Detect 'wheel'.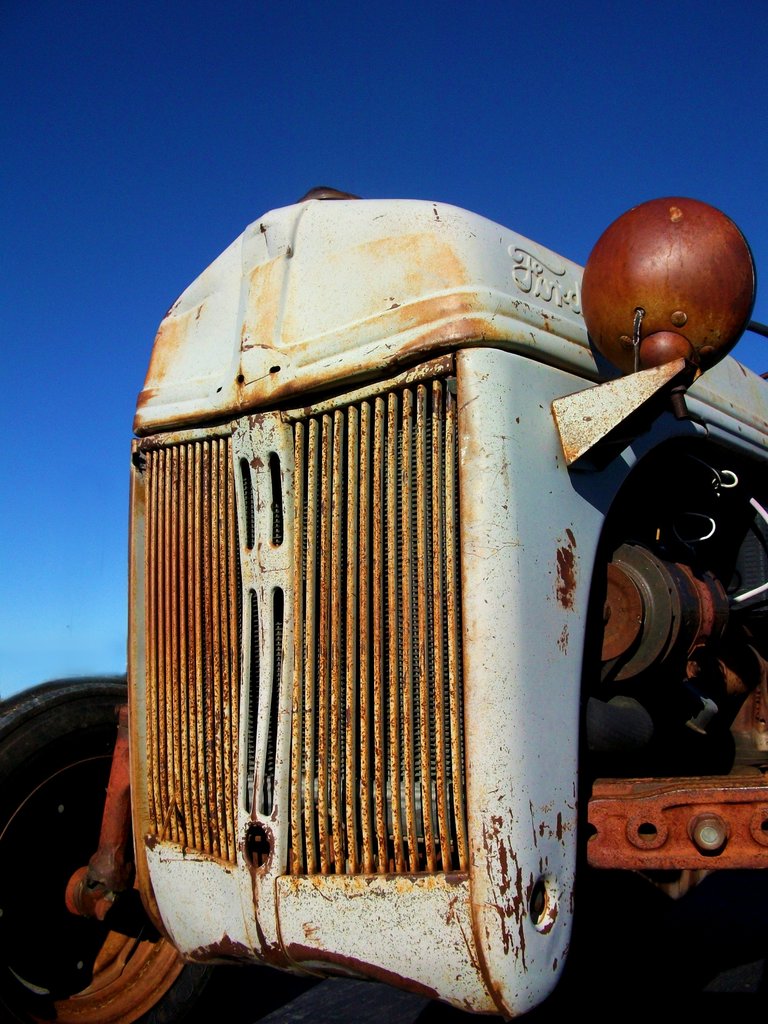
Detected at rect(0, 673, 265, 1023).
